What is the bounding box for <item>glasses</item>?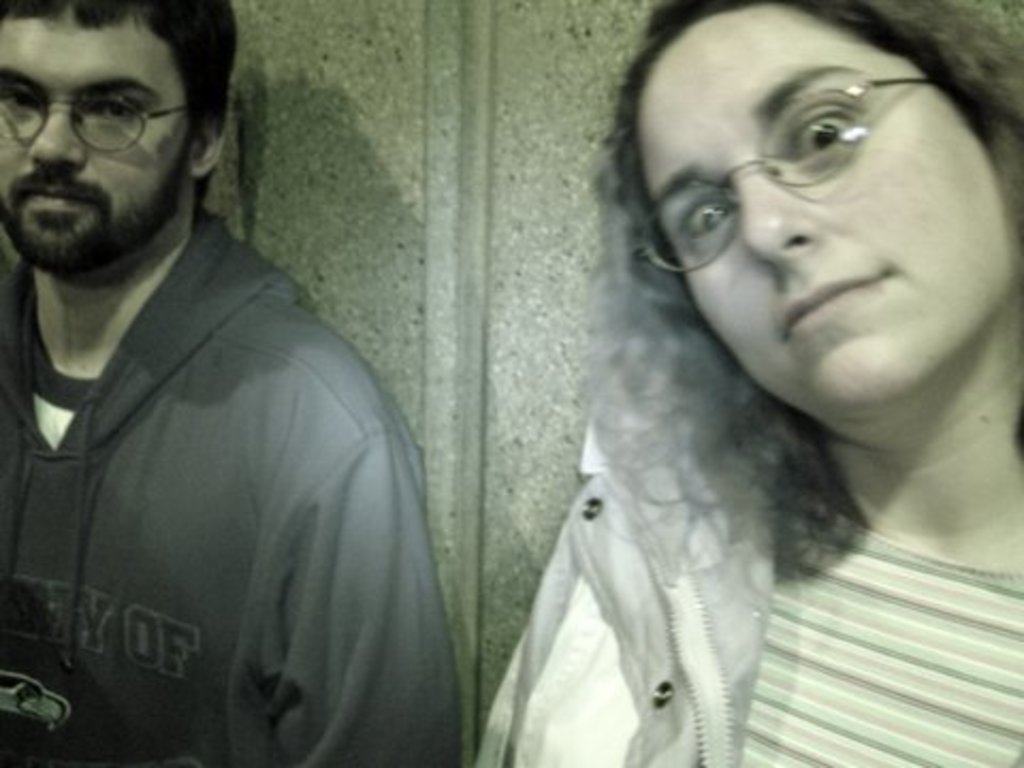
select_region(0, 81, 194, 156).
